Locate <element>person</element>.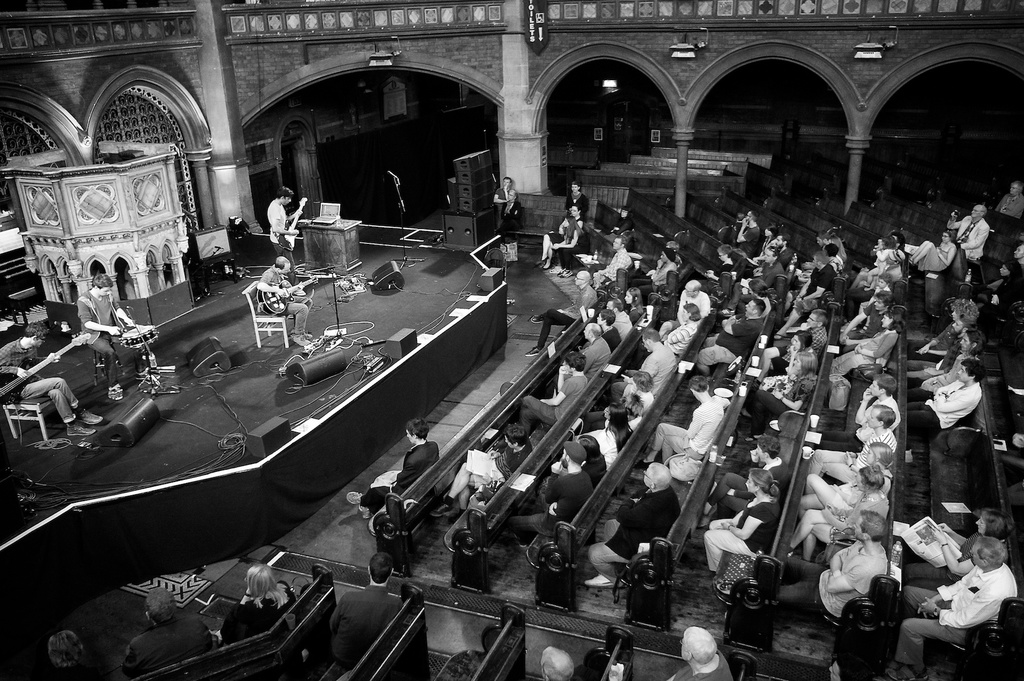
Bounding box: 910,284,976,359.
